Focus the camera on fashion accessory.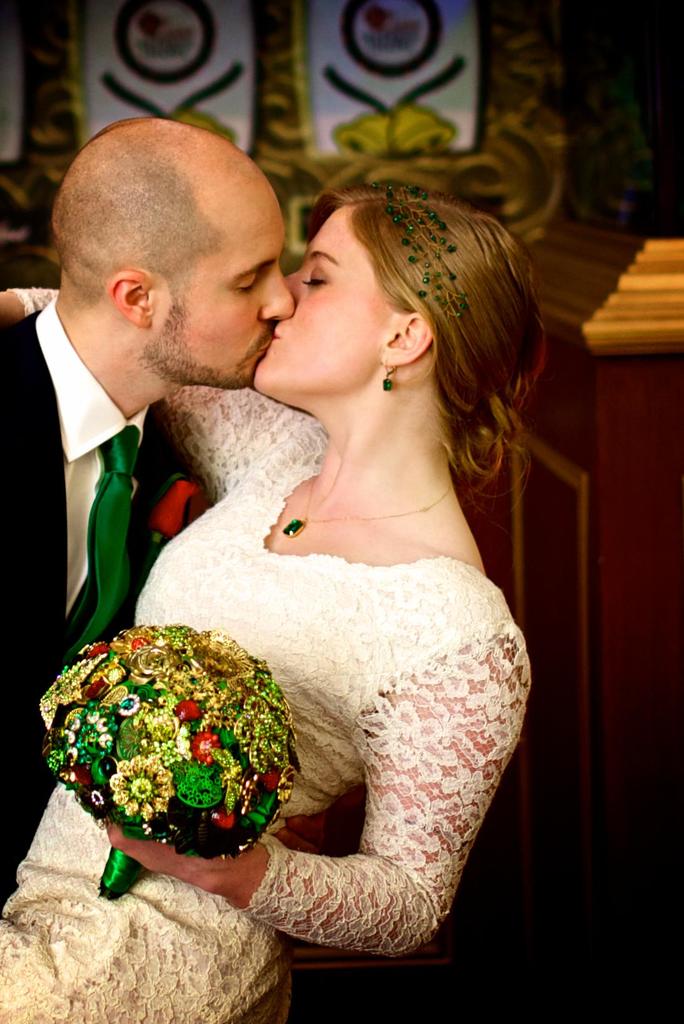
Focus region: box=[369, 180, 472, 321].
